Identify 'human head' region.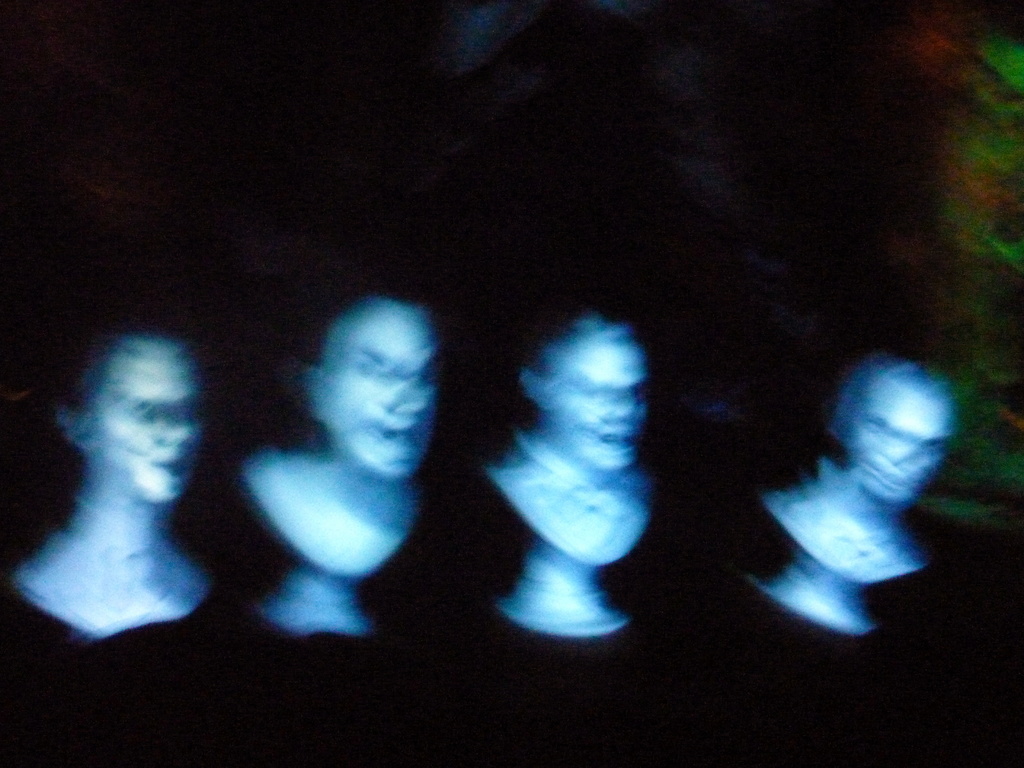
Region: (left=831, top=356, right=954, bottom=509).
